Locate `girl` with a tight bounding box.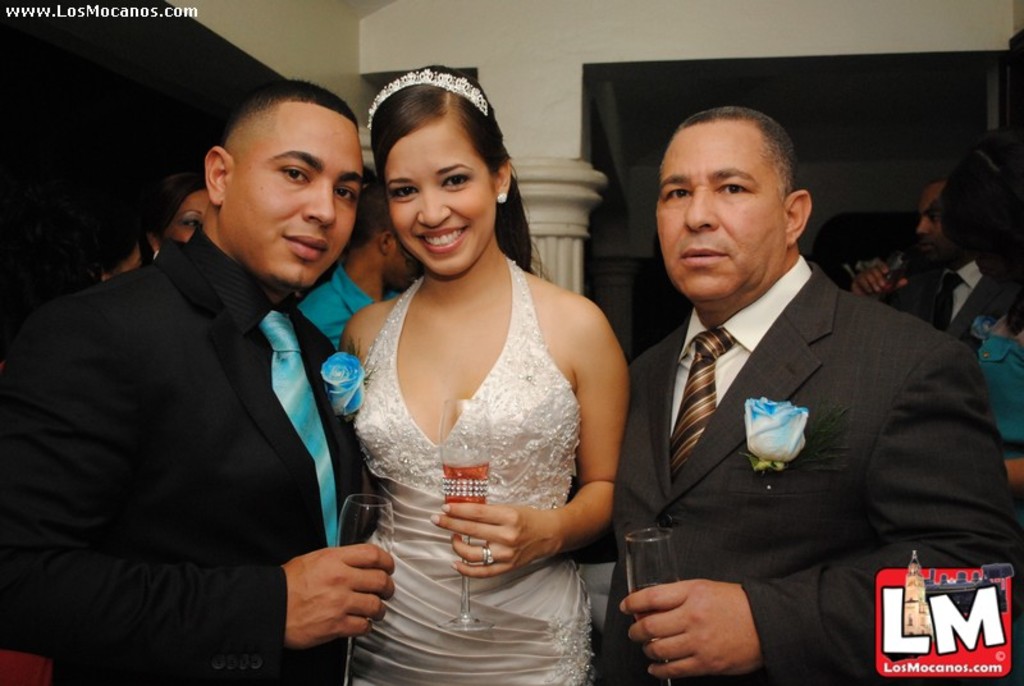
rect(352, 67, 627, 685).
